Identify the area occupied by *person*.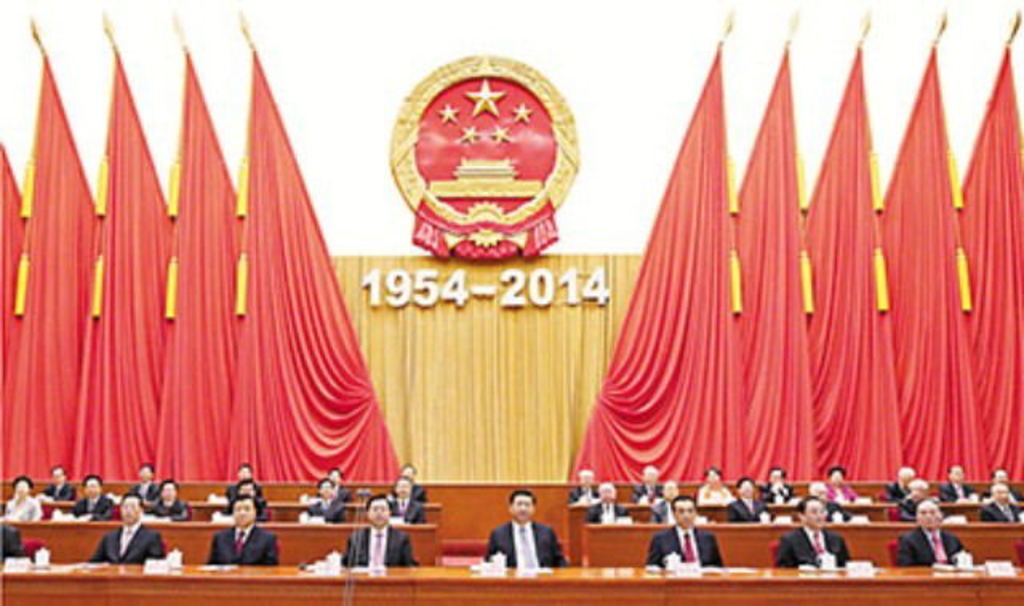
Area: {"x1": 978, "y1": 478, "x2": 1022, "y2": 521}.
